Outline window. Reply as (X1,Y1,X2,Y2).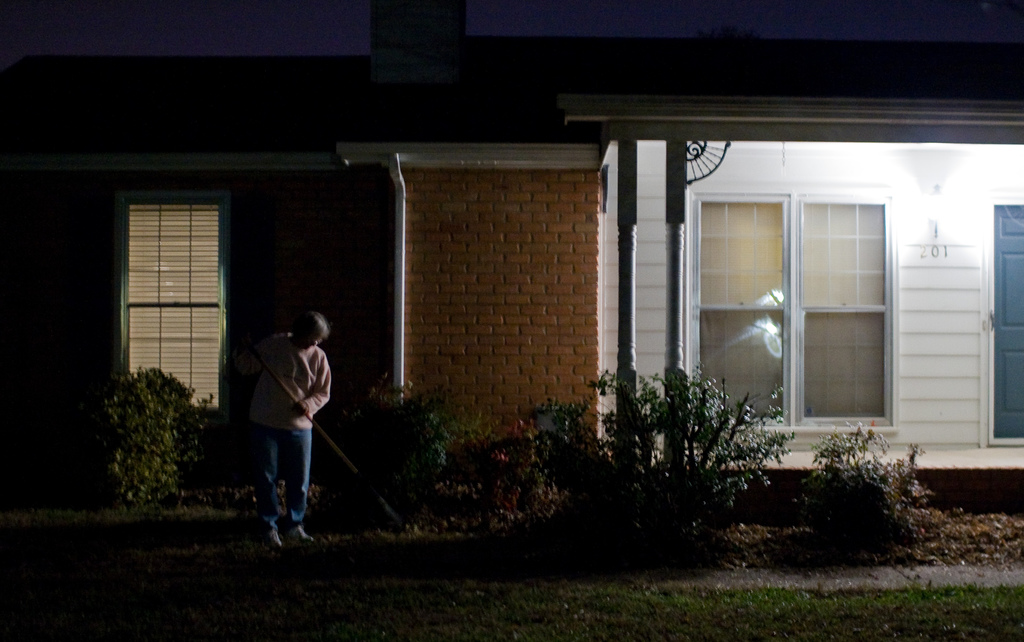
(108,194,228,424).
